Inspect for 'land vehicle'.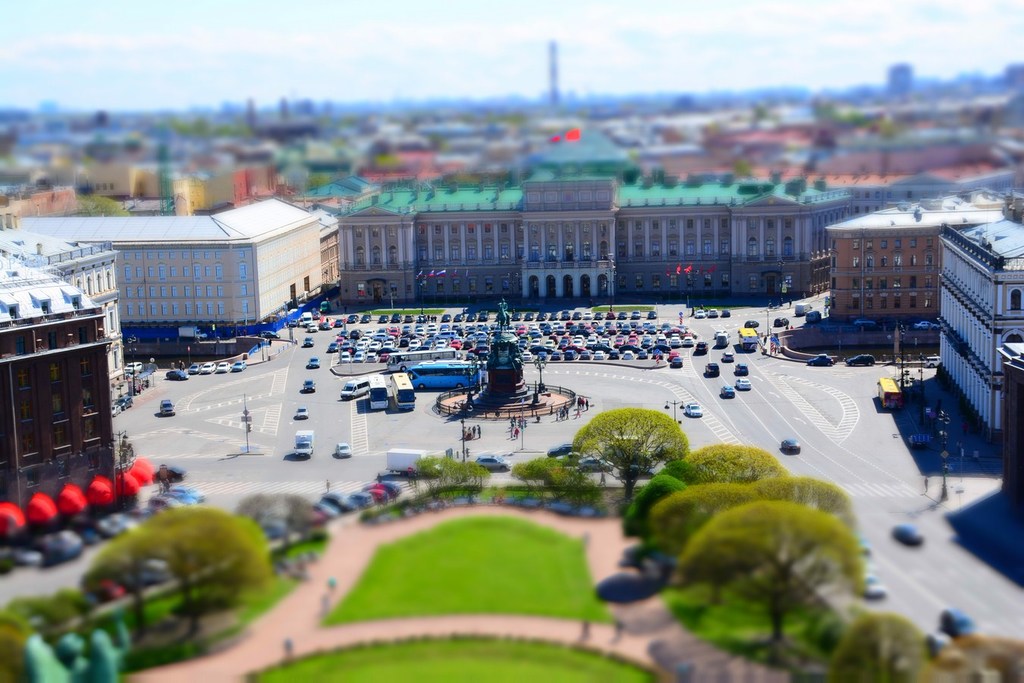
Inspection: BBox(169, 369, 187, 379).
